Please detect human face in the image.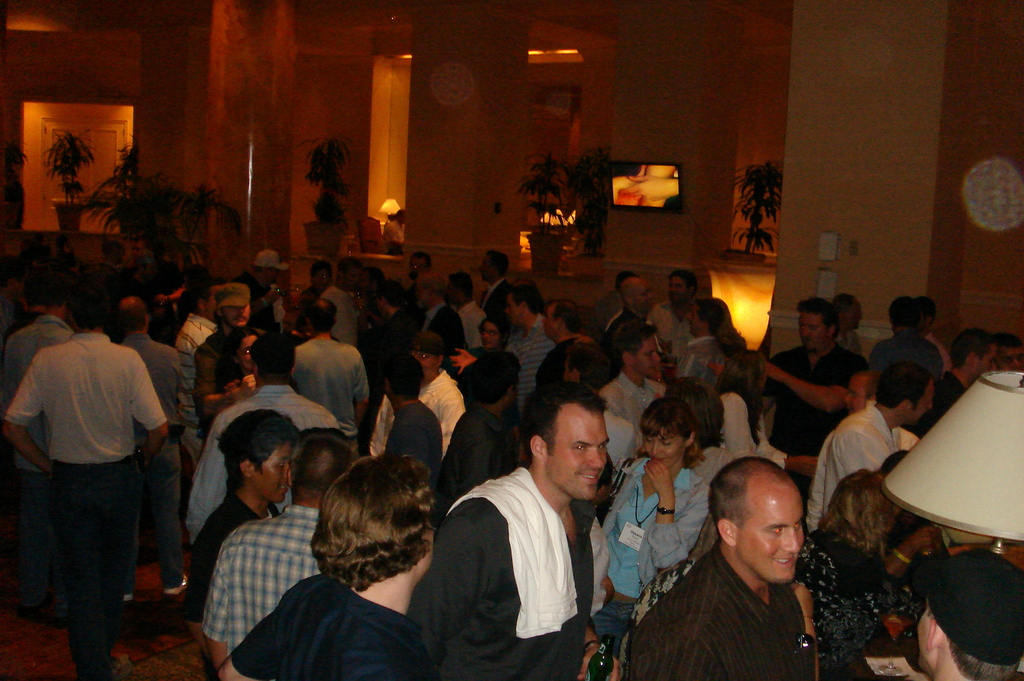
crop(671, 275, 687, 301).
